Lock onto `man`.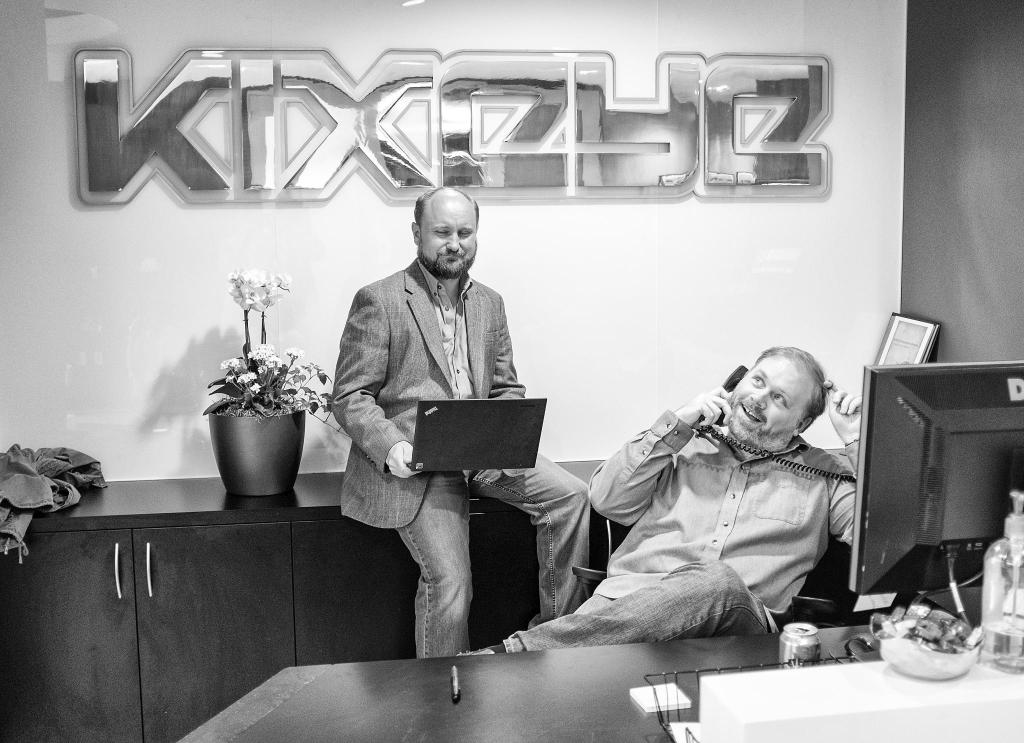
Locked: select_region(317, 177, 548, 657).
